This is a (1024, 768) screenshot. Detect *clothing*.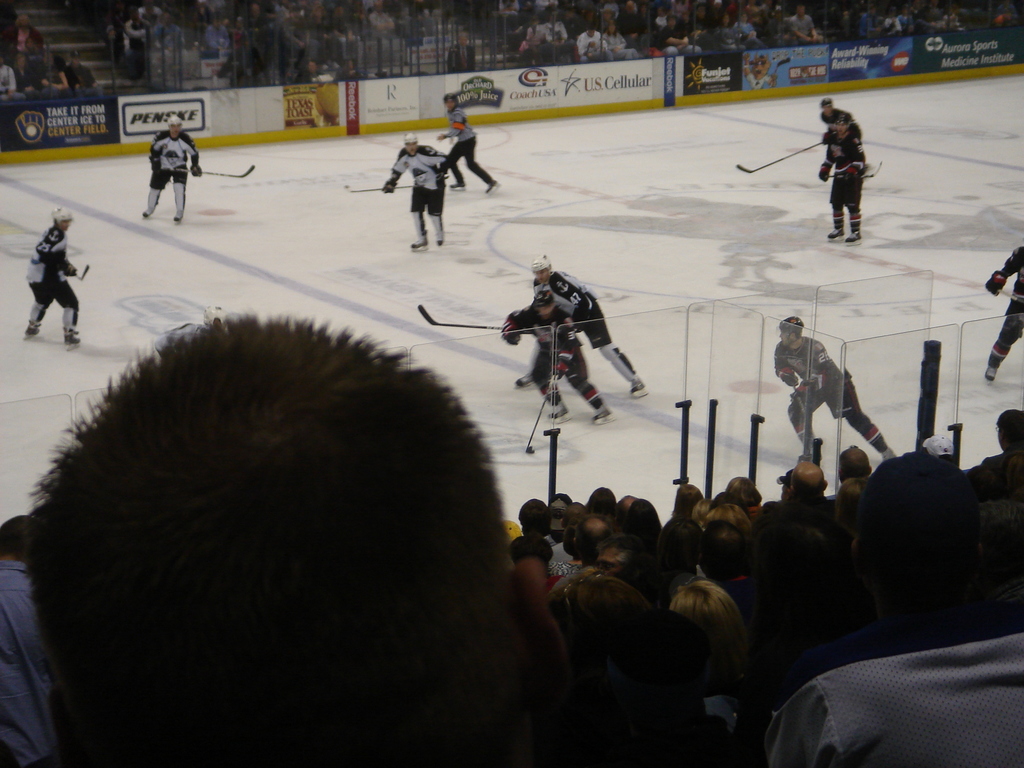
box=[989, 252, 1023, 368].
